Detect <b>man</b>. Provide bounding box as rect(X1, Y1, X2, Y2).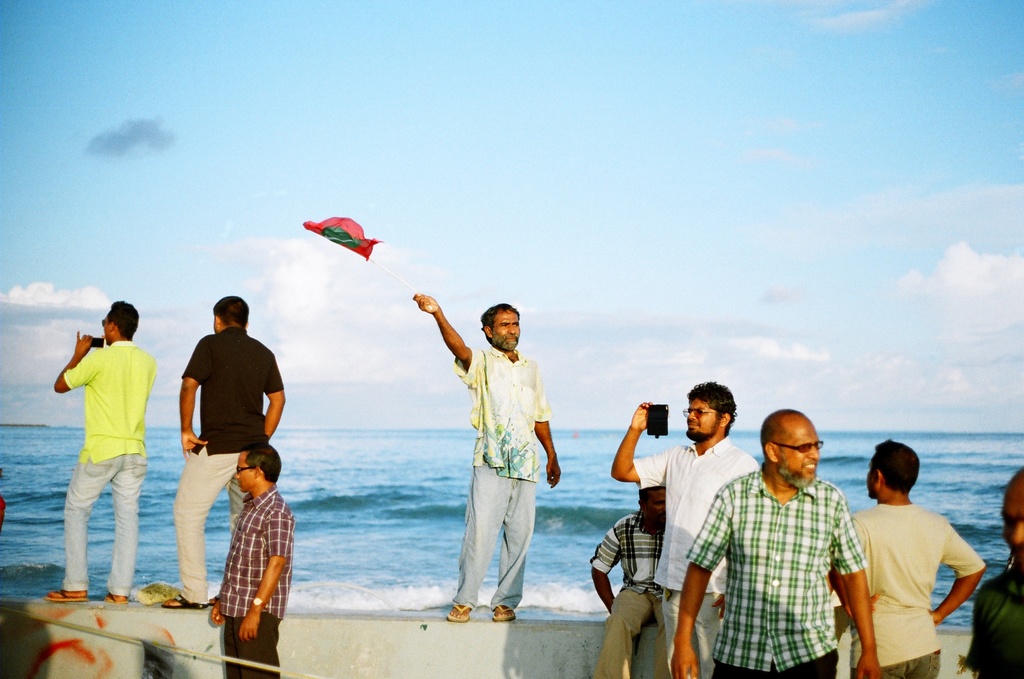
rect(206, 441, 292, 678).
